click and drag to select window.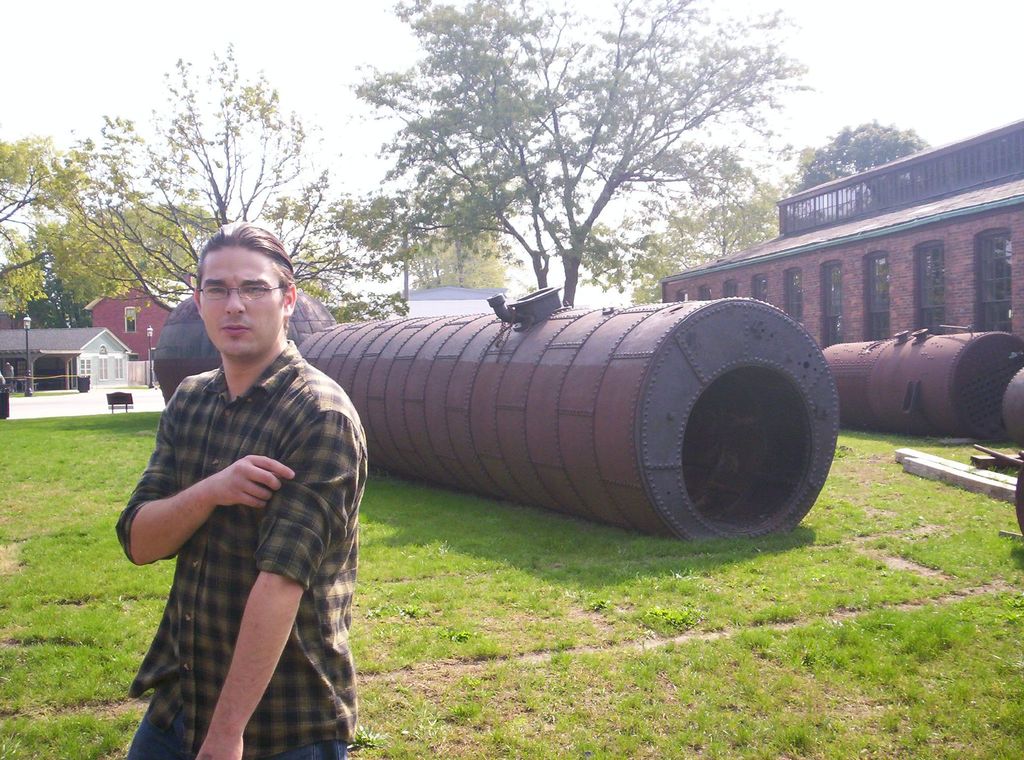
Selection: <box>98,351,110,375</box>.
